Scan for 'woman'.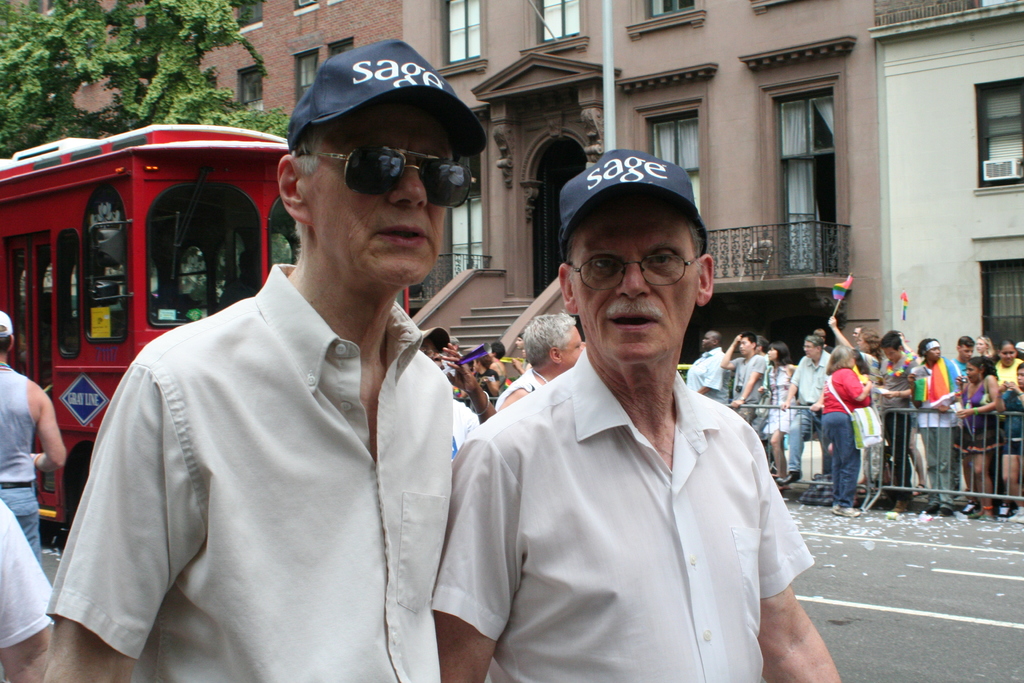
Scan result: locate(488, 337, 515, 400).
